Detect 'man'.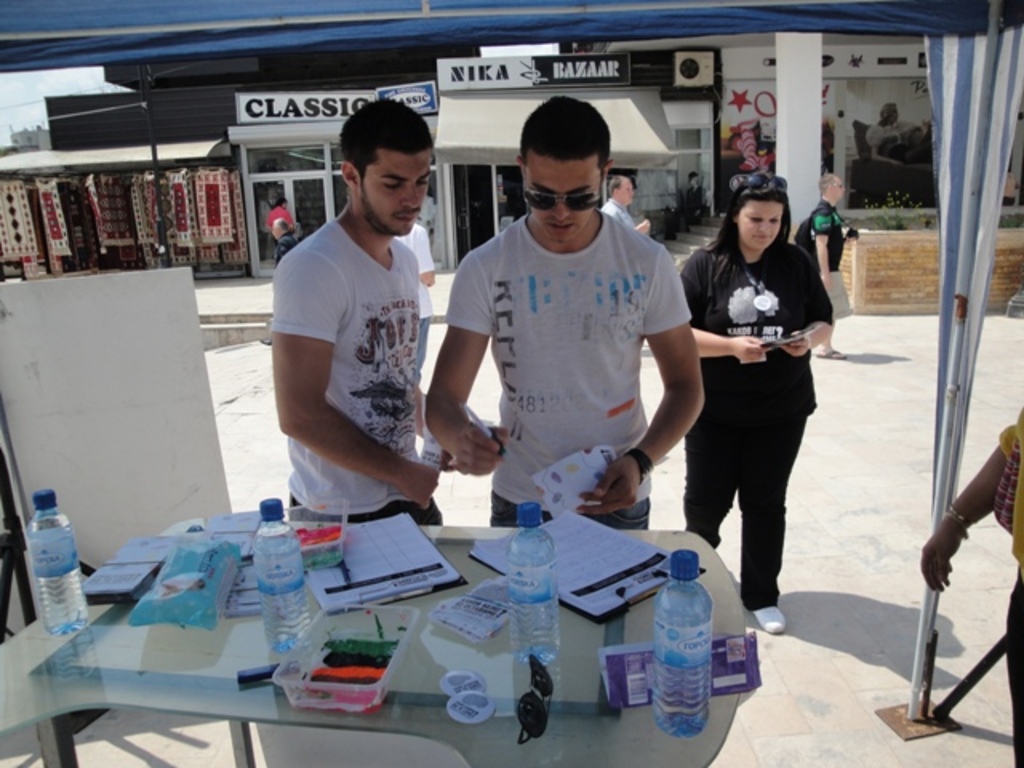
Detected at [left=600, top=173, right=650, bottom=232].
